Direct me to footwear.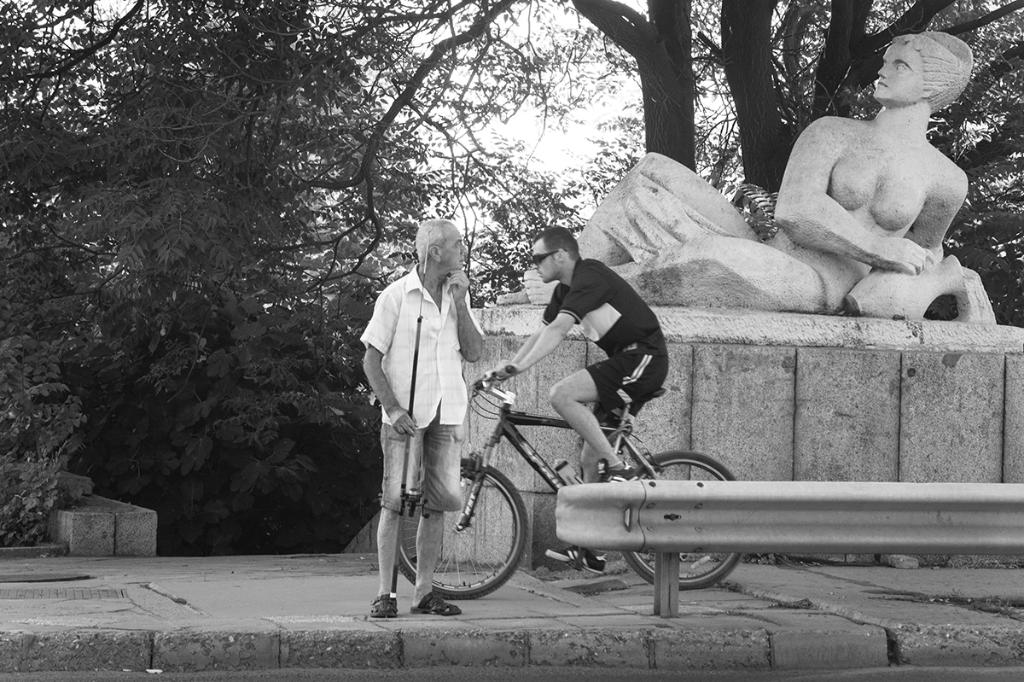
Direction: (372, 590, 399, 624).
